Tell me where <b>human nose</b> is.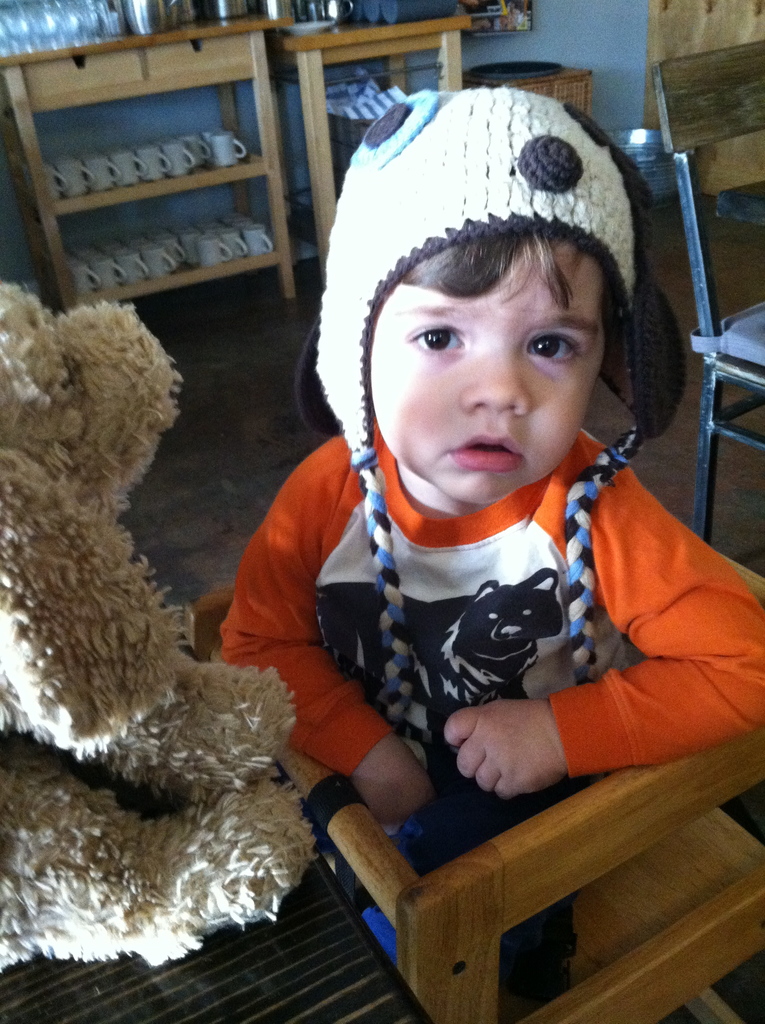
<b>human nose</b> is at [460, 337, 530, 417].
